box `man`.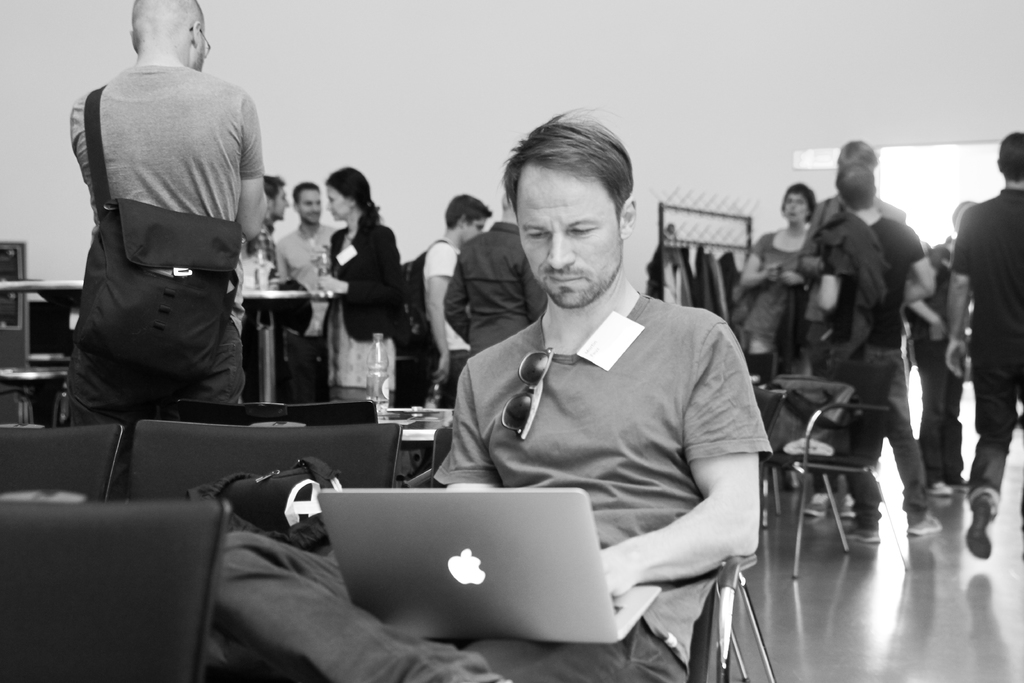
bbox=[200, 95, 778, 682].
